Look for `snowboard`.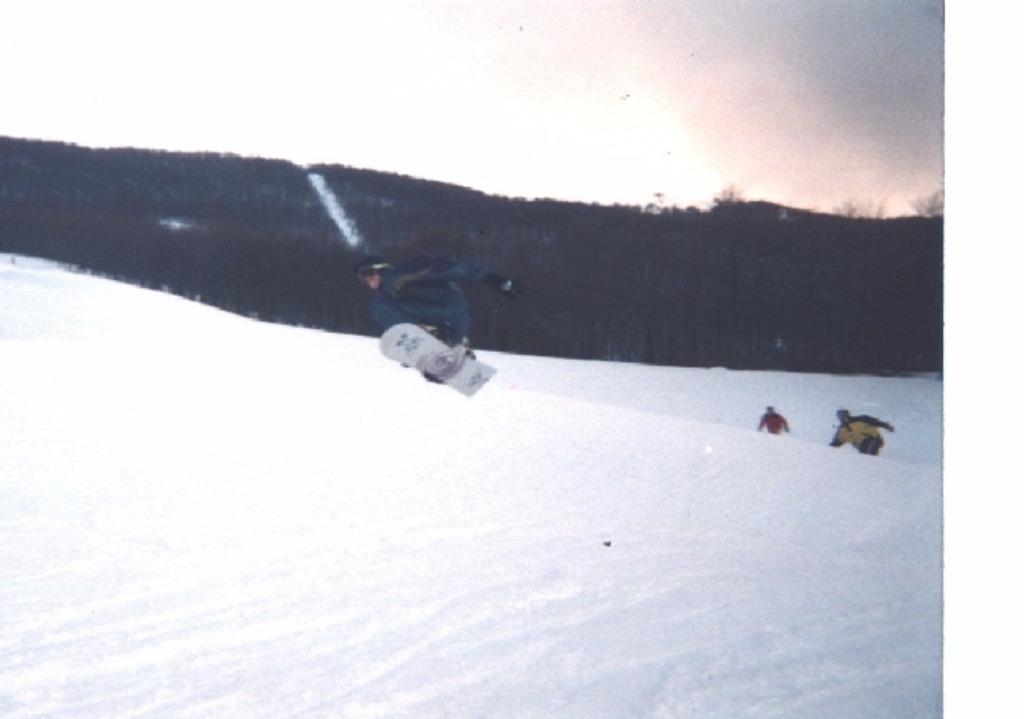
Found: bbox(377, 320, 497, 399).
